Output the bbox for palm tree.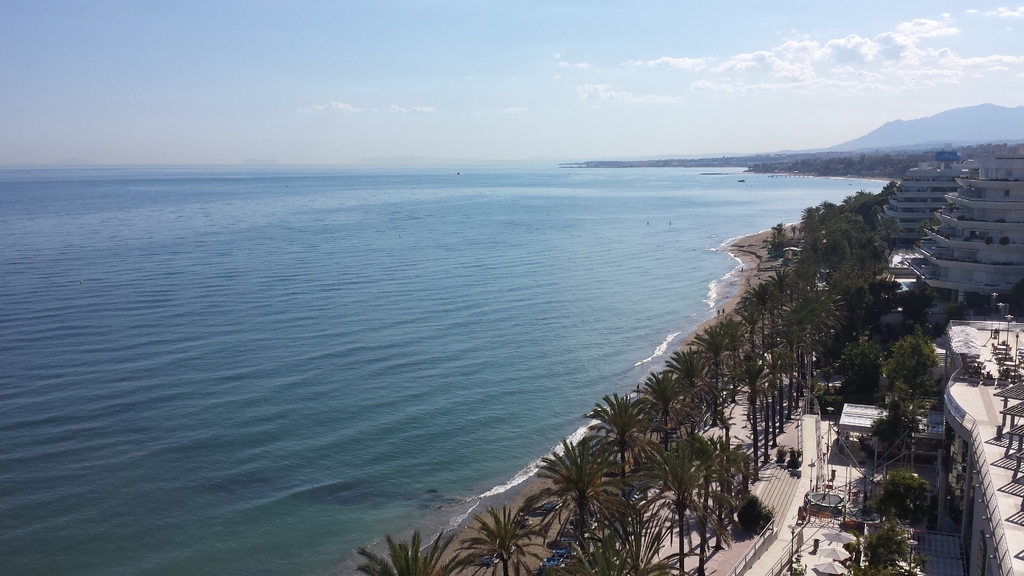
region(602, 380, 649, 541).
